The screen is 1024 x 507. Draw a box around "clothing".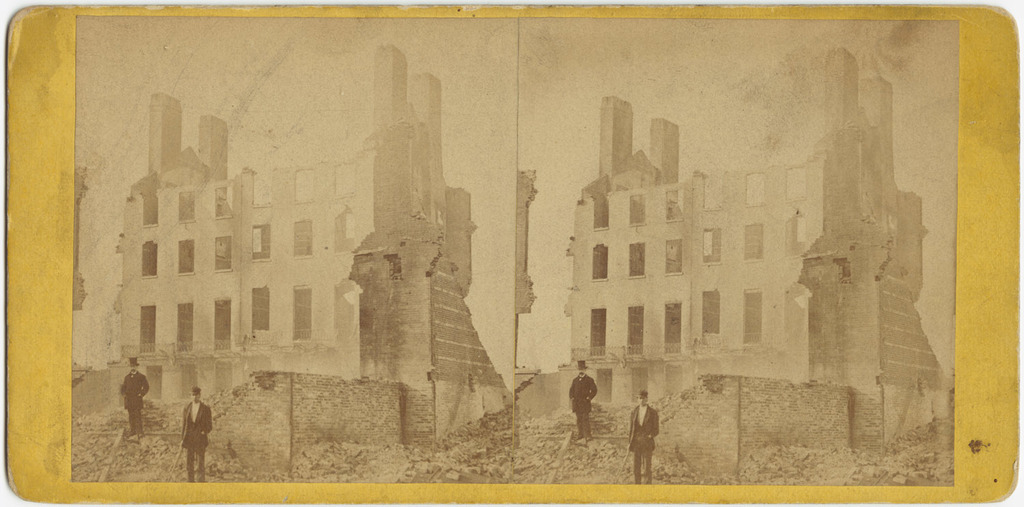
Rect(120, 369, 152, 436).
